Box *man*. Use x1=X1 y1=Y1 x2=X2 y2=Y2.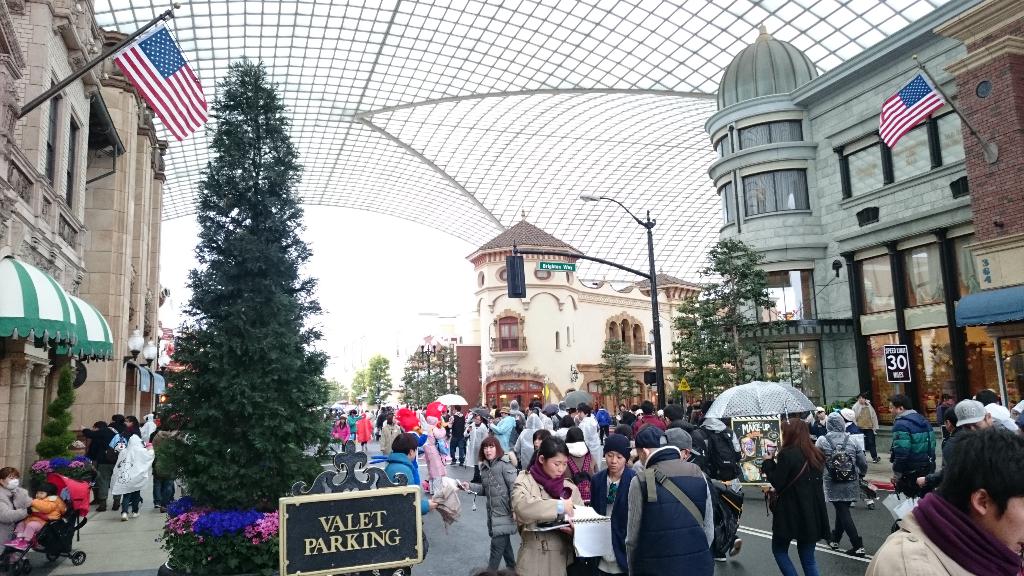
x1=445 y1=404 x2=465 y2=468.
